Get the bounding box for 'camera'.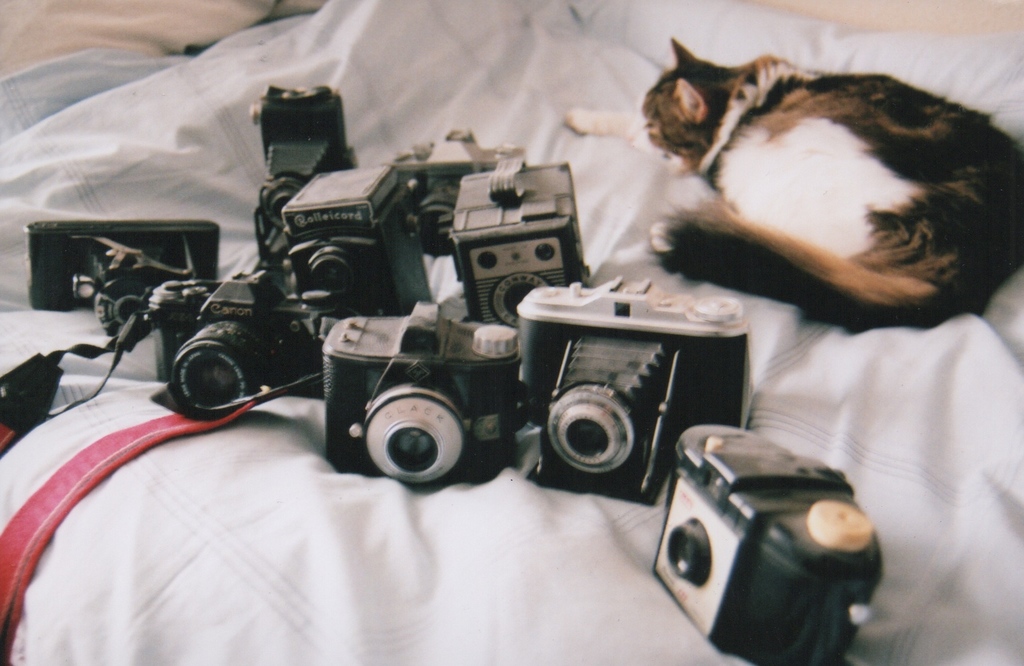
bbox=[145, 279, 334, 421].
